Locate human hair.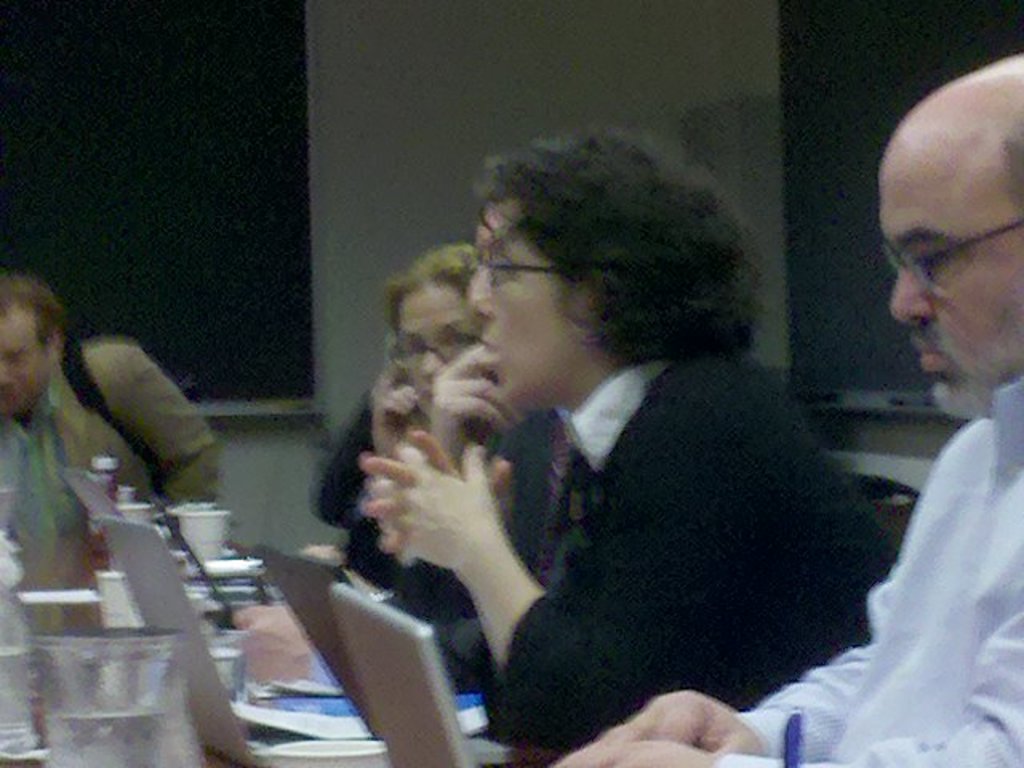
Bounding box: box(0, 261, 62, 354).
